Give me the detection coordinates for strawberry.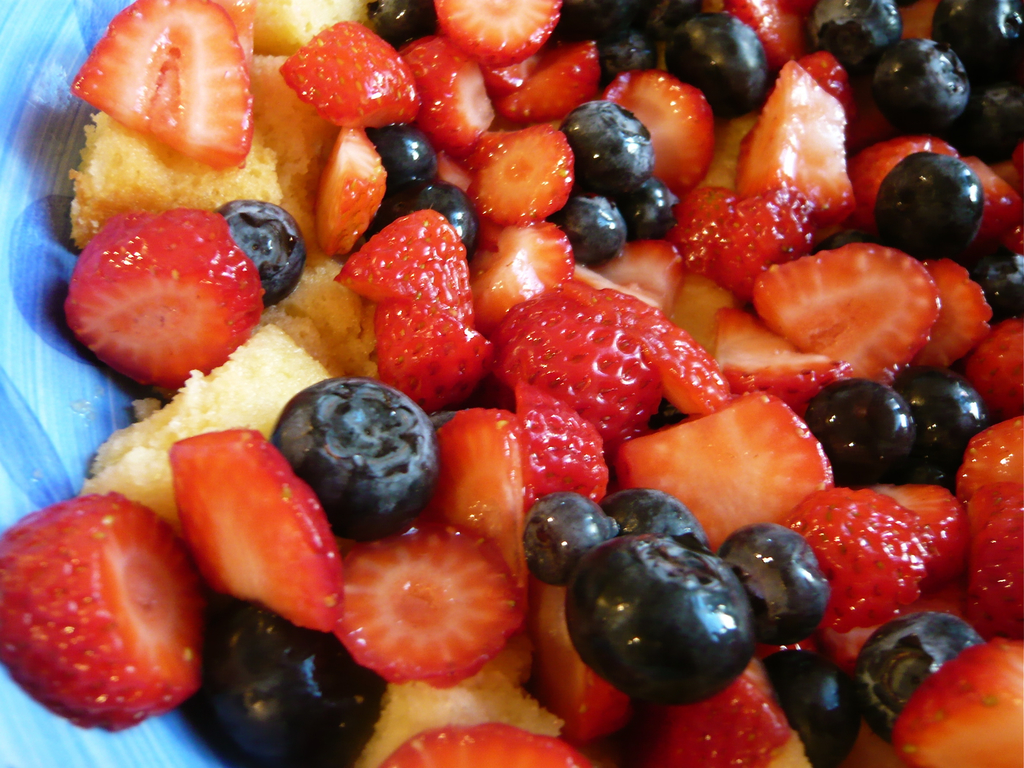
l=527, t=573, r=634, b=742.
